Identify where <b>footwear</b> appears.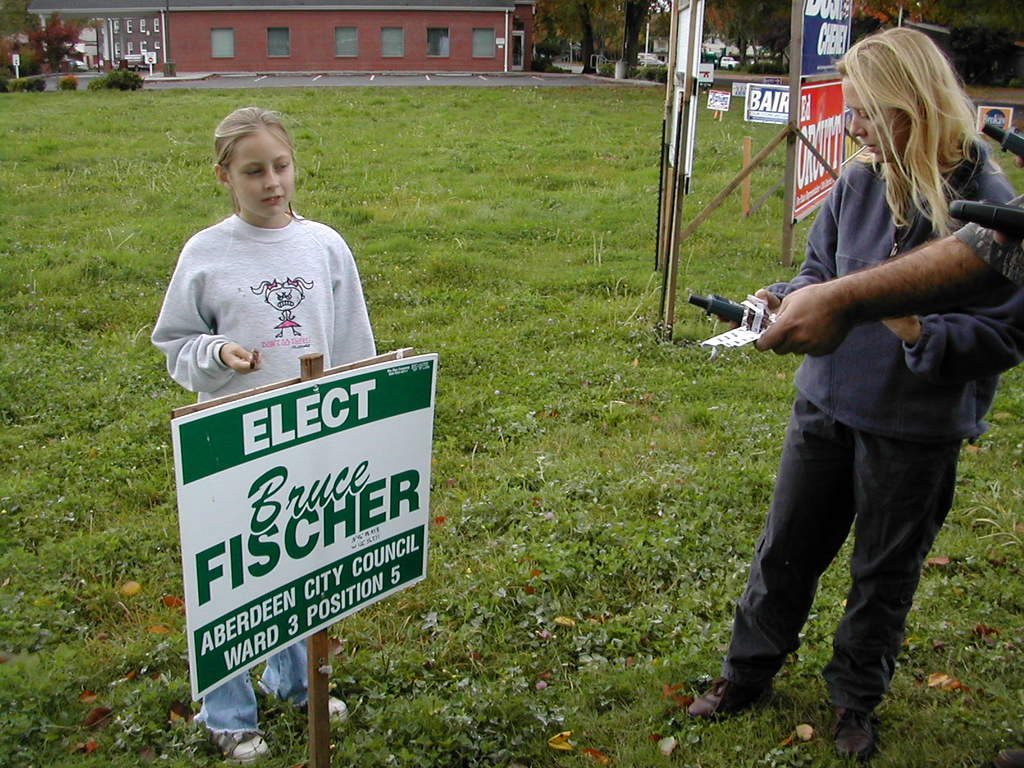
Appears at 211 730 268 757.
